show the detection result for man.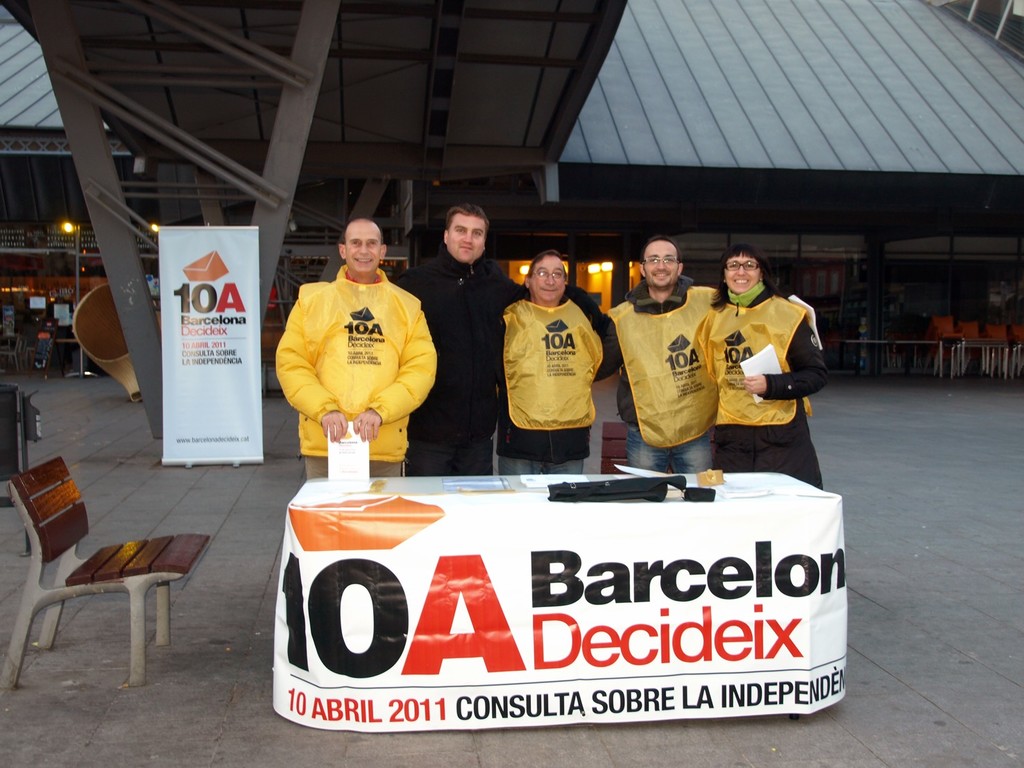
[270, 215, 438, 484].
